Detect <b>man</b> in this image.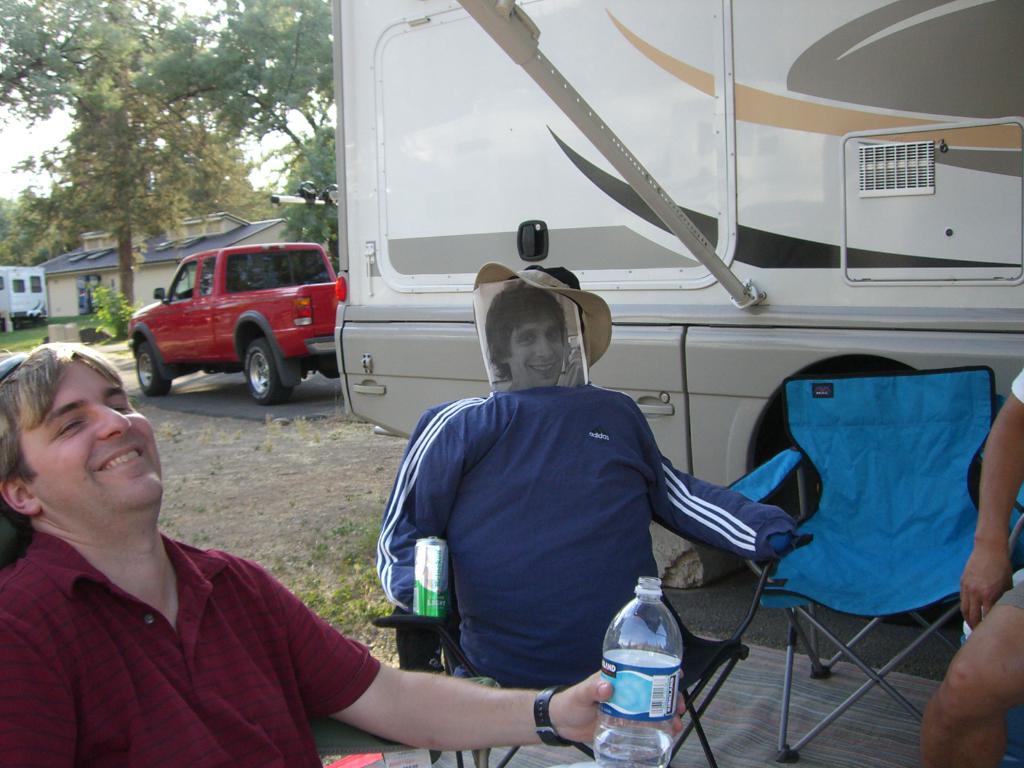
Detection: bbox(484, 289, 567, 390).
